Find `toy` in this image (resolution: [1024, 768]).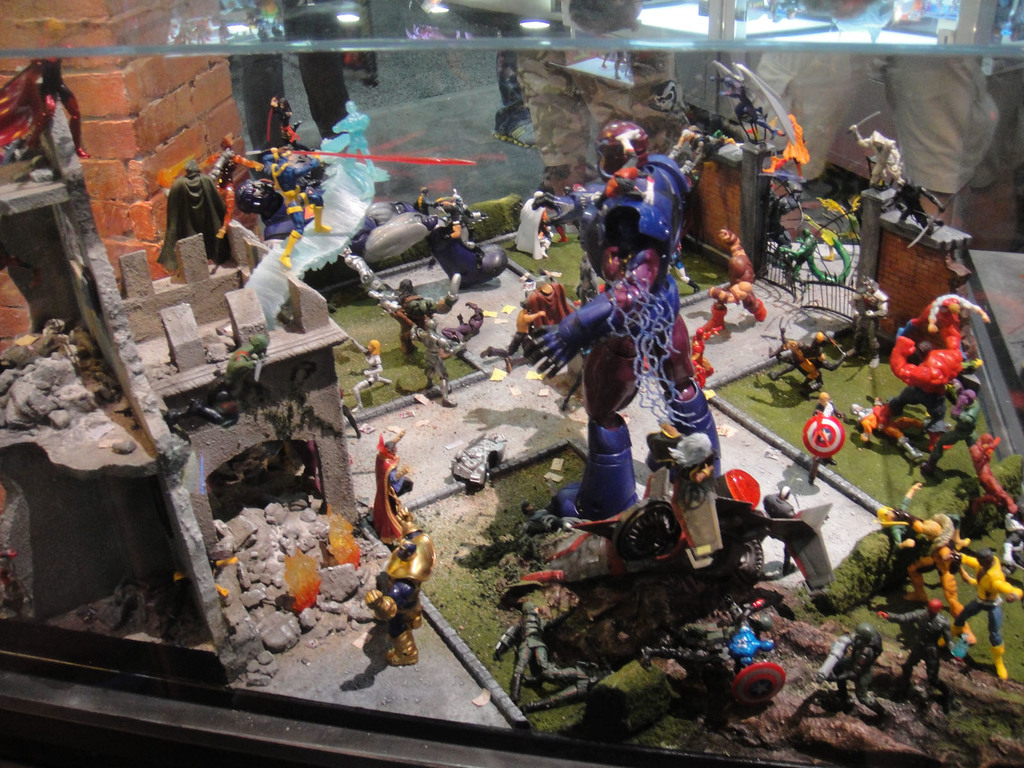
left=142, top=162, right=234, bottom=274.
